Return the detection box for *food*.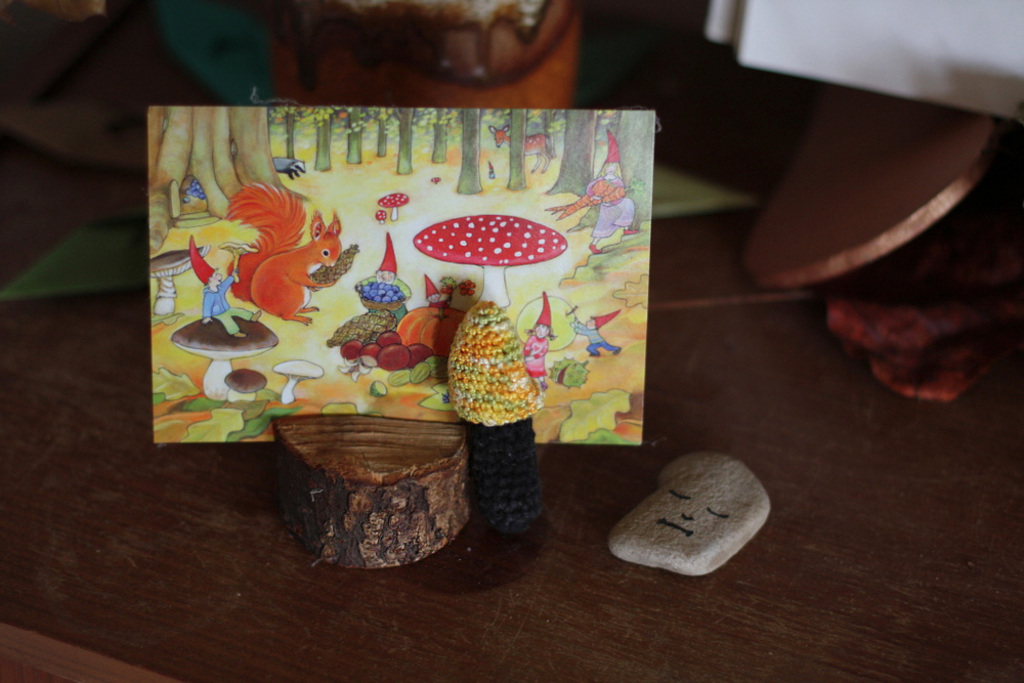
rect(335, 106, 349, 121).
